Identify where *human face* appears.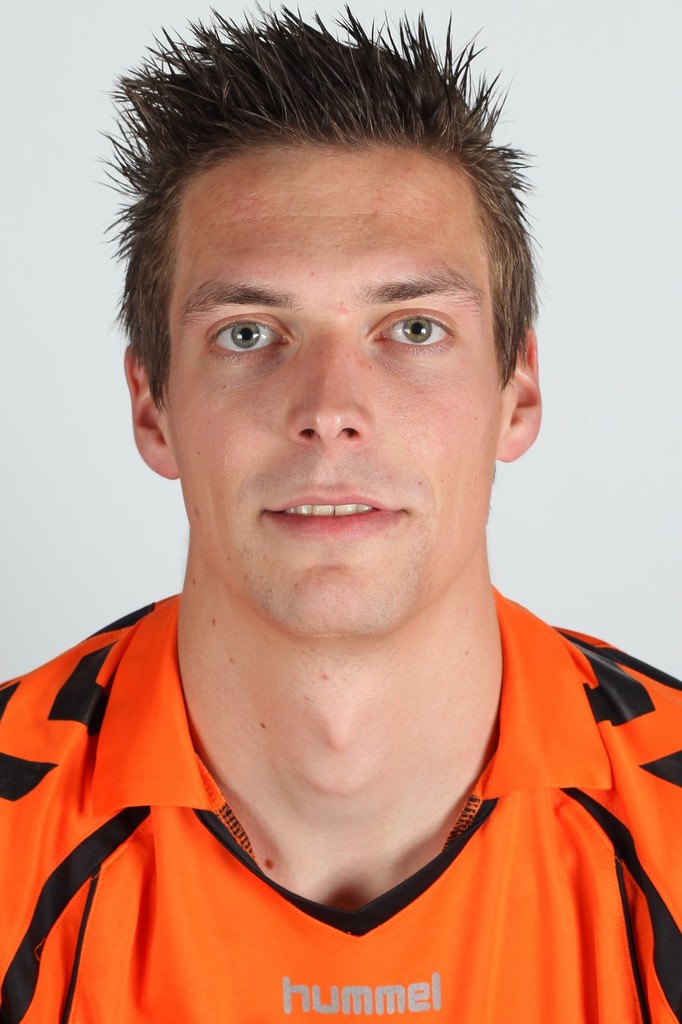
Appears at bbox(134, 98, 524, 625).
